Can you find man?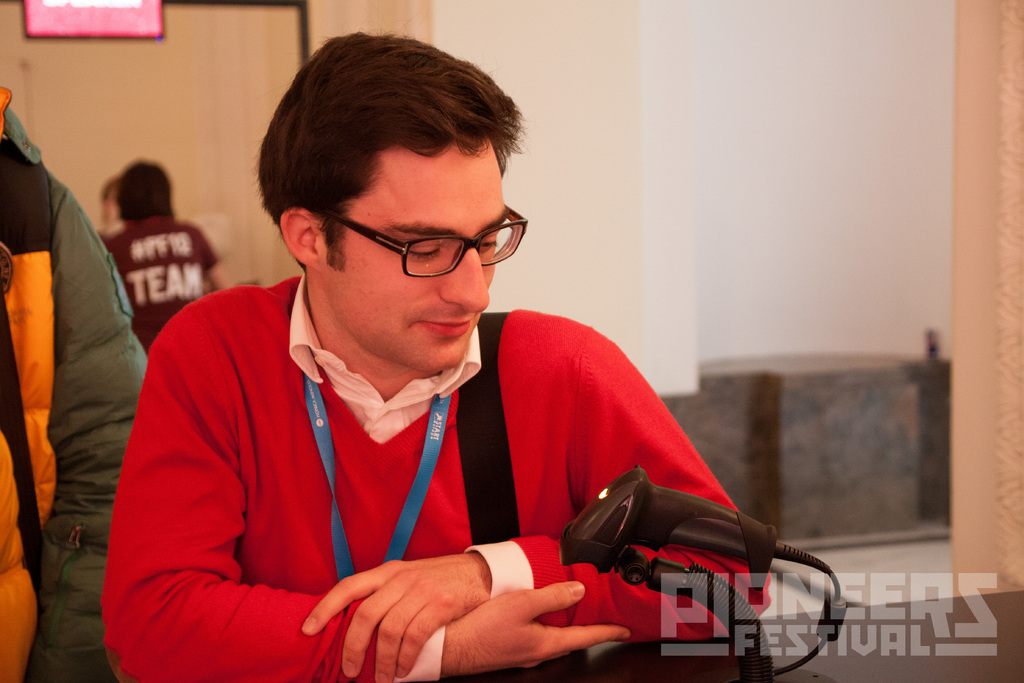
Yes, bounding box: region(89, 58, 792, 675).
